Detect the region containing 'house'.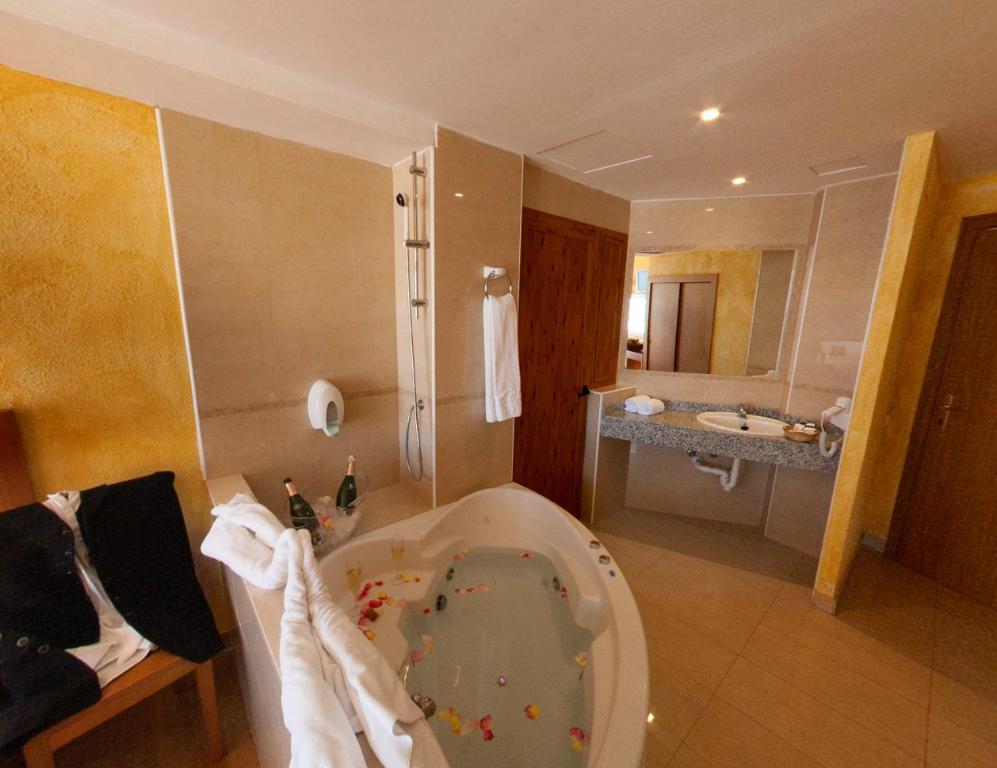
rect(0, 0, 996, 767).
